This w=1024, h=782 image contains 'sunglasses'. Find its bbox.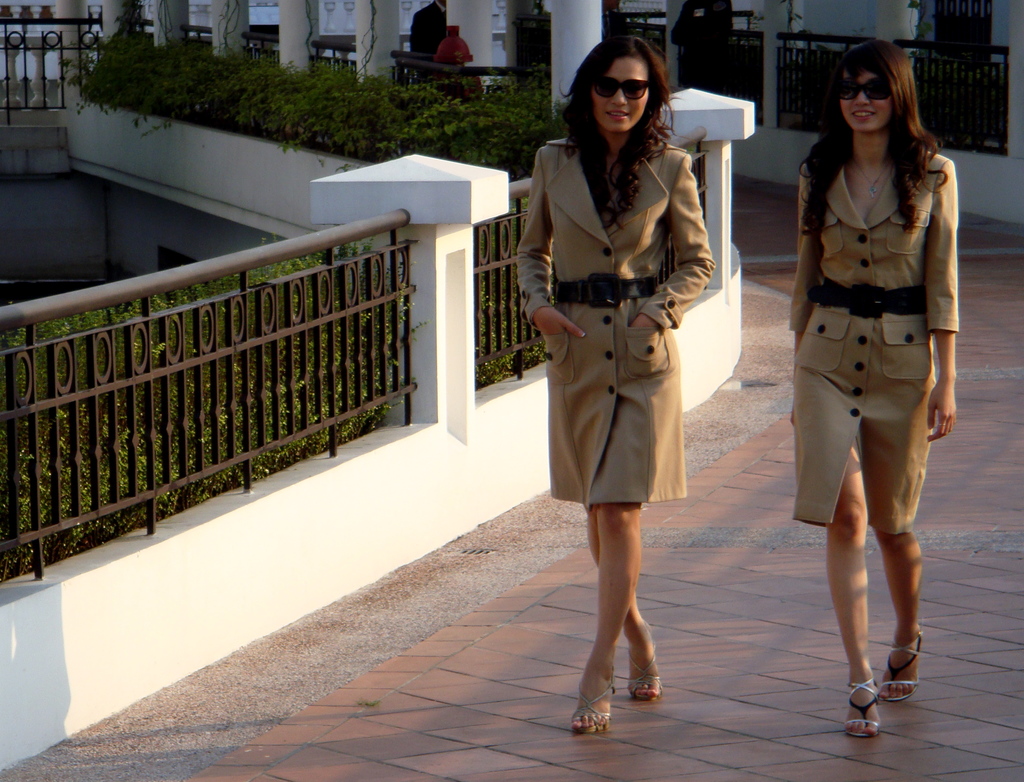
x1=837, y1=76, x2=891, y2=102.
